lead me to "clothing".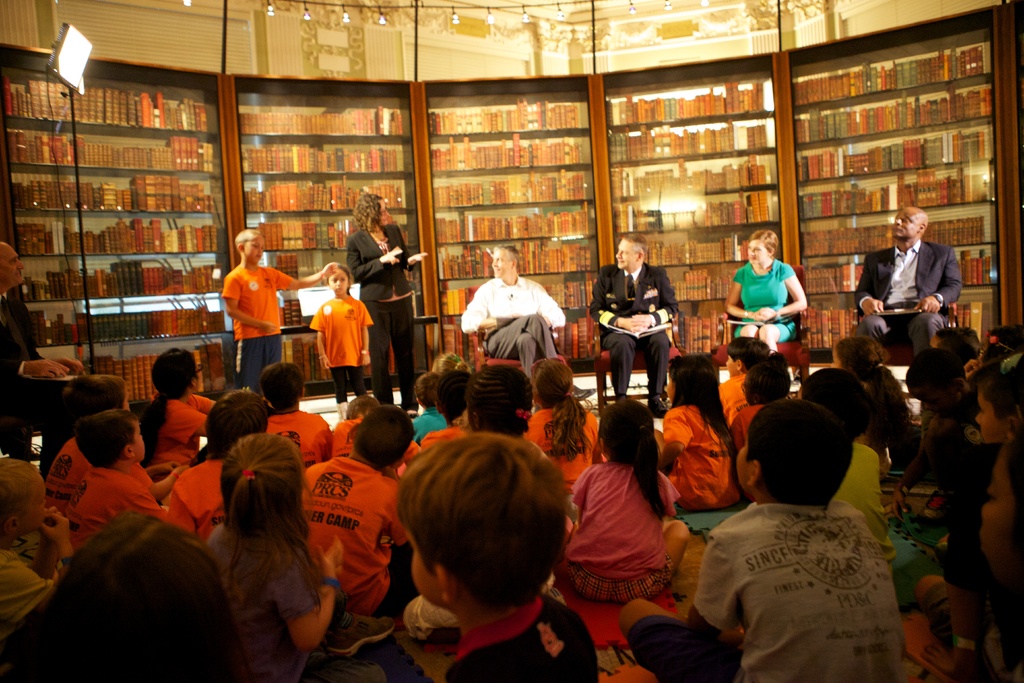
Lead to pyautogui.locateOnScreen(324, 418, 361, 456).
